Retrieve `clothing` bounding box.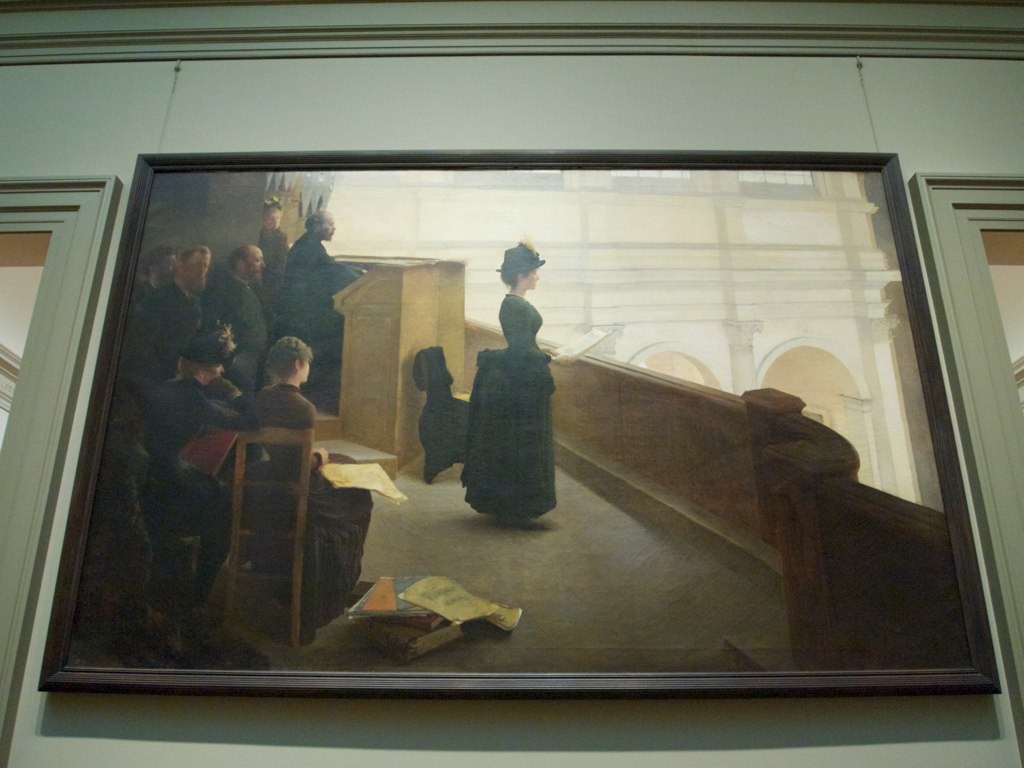
Bounding box: <box>128,221,363,387</box>.
